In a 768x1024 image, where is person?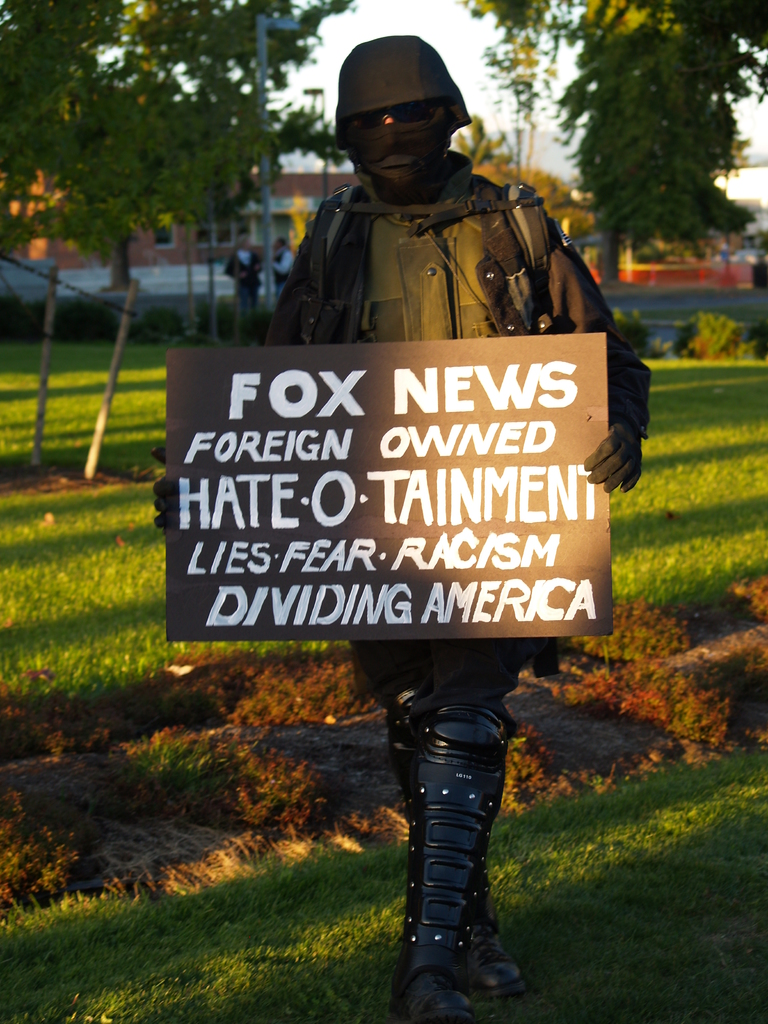
box(225, 109, 634, 1009).
